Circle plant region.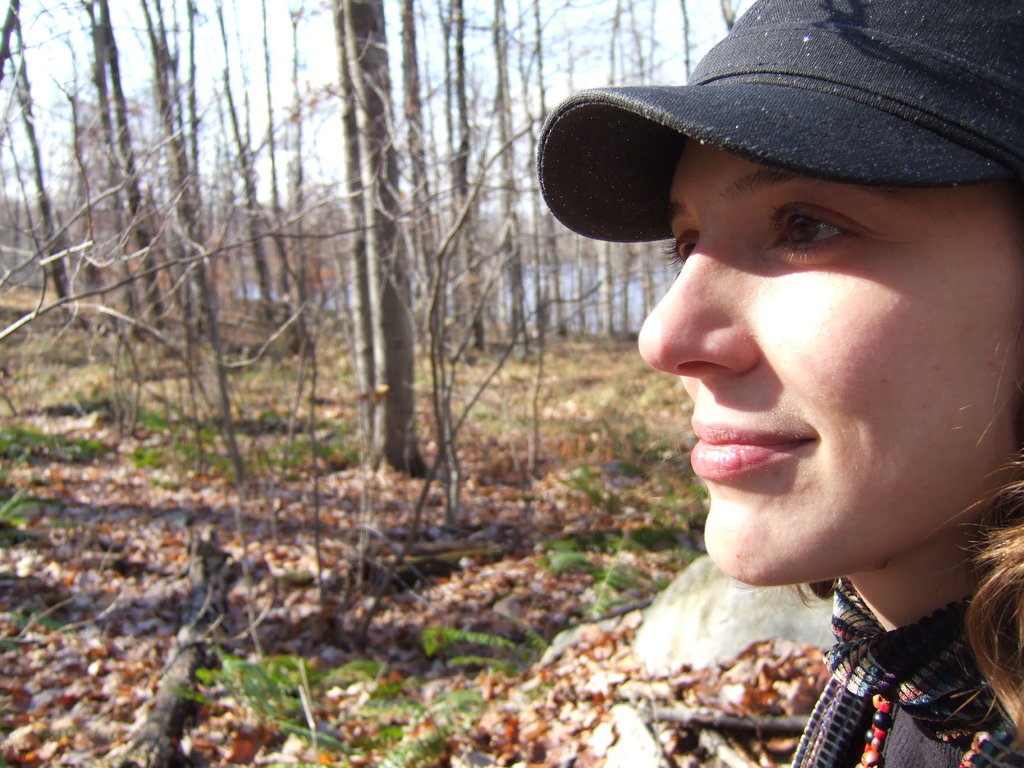
Region: box=[0, 470, 98, 547].
